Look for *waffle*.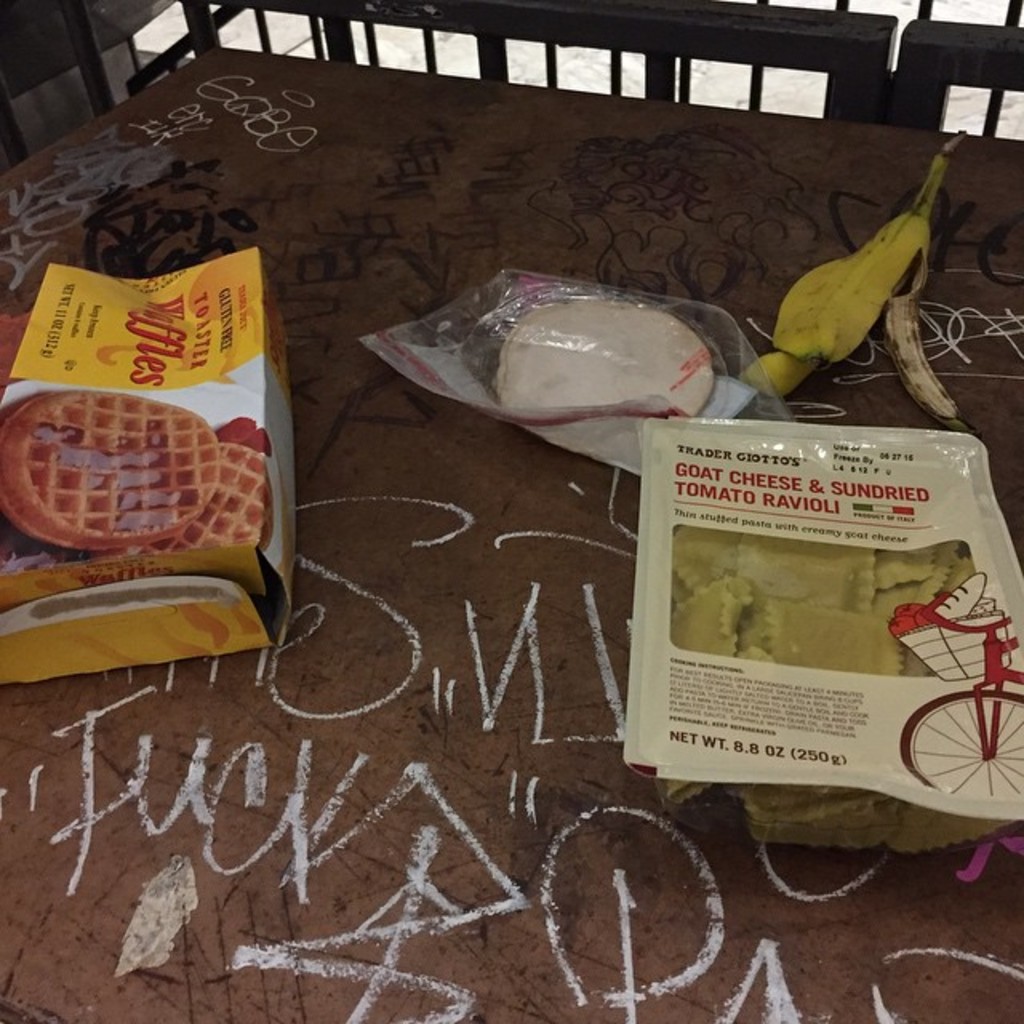
Found: (147, 442, 264, 554).
